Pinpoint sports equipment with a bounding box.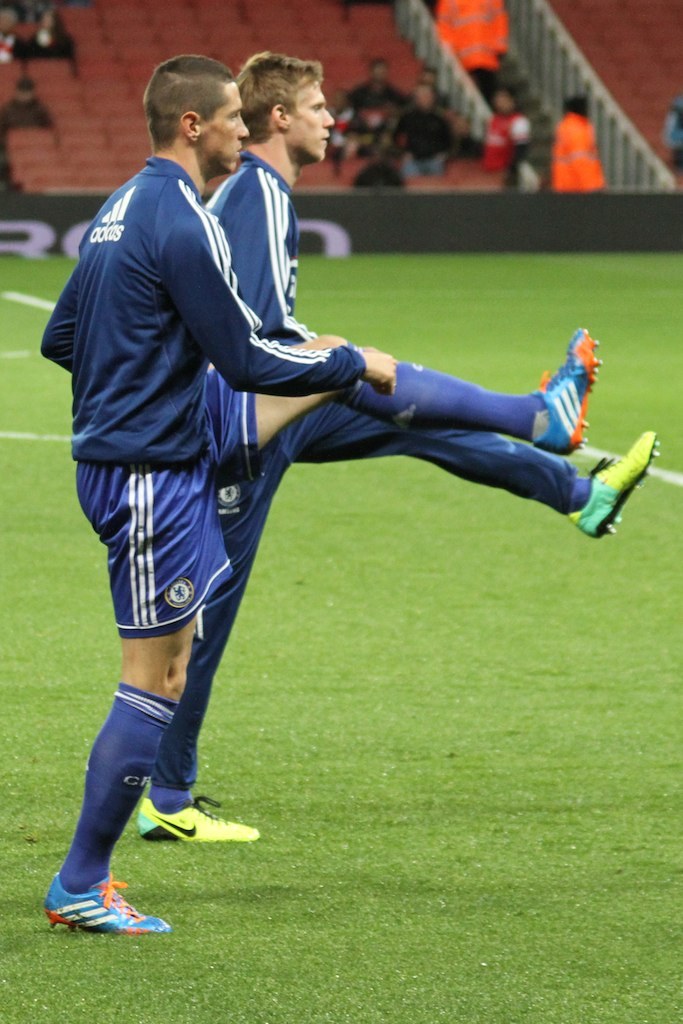
560:425:664:542.
